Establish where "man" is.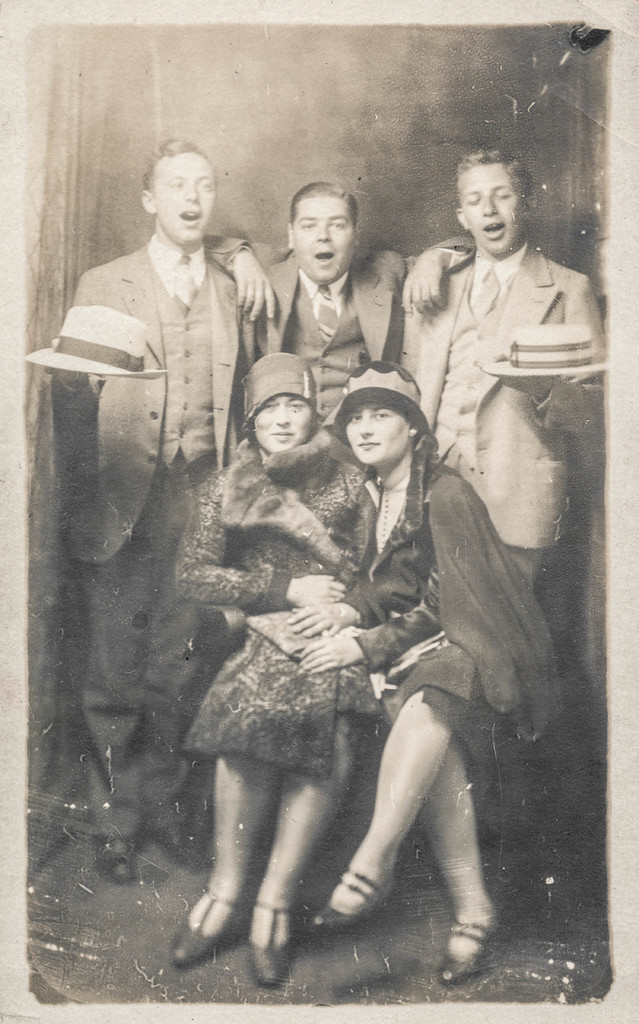
Established at x1=46 y1=132 x2=293 y2=941.
